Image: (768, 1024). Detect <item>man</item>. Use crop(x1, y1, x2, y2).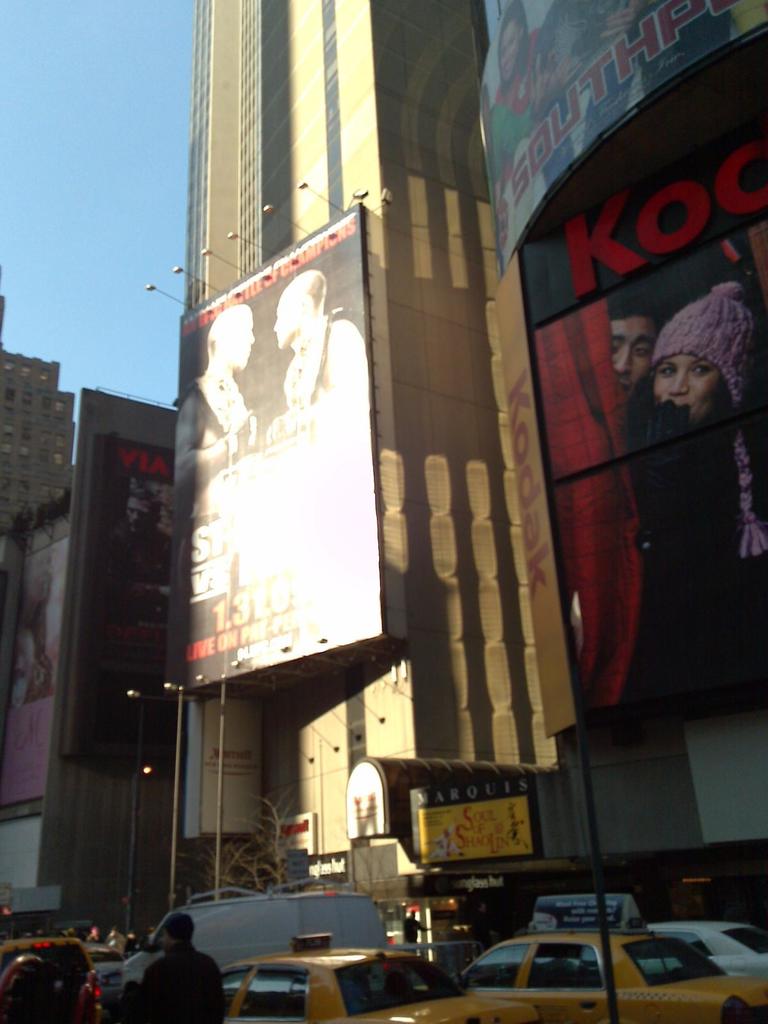
crop(174, 301, 260, 501).
